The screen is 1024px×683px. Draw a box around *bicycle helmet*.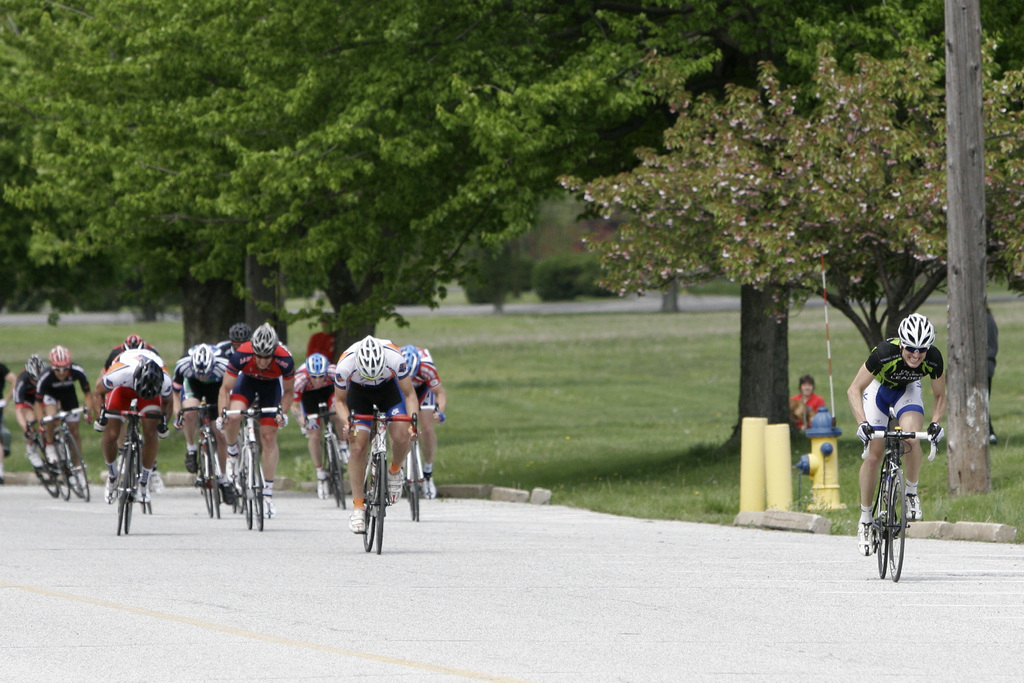
<region>132, 360, 162, 398</region>.
